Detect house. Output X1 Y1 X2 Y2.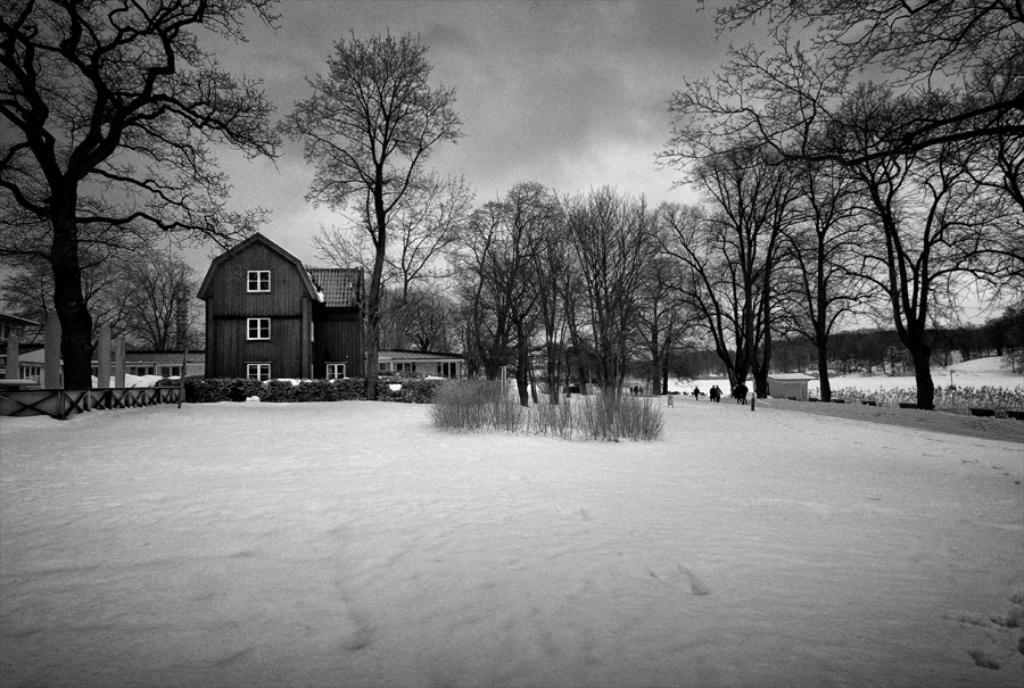
379 348 456 388.
